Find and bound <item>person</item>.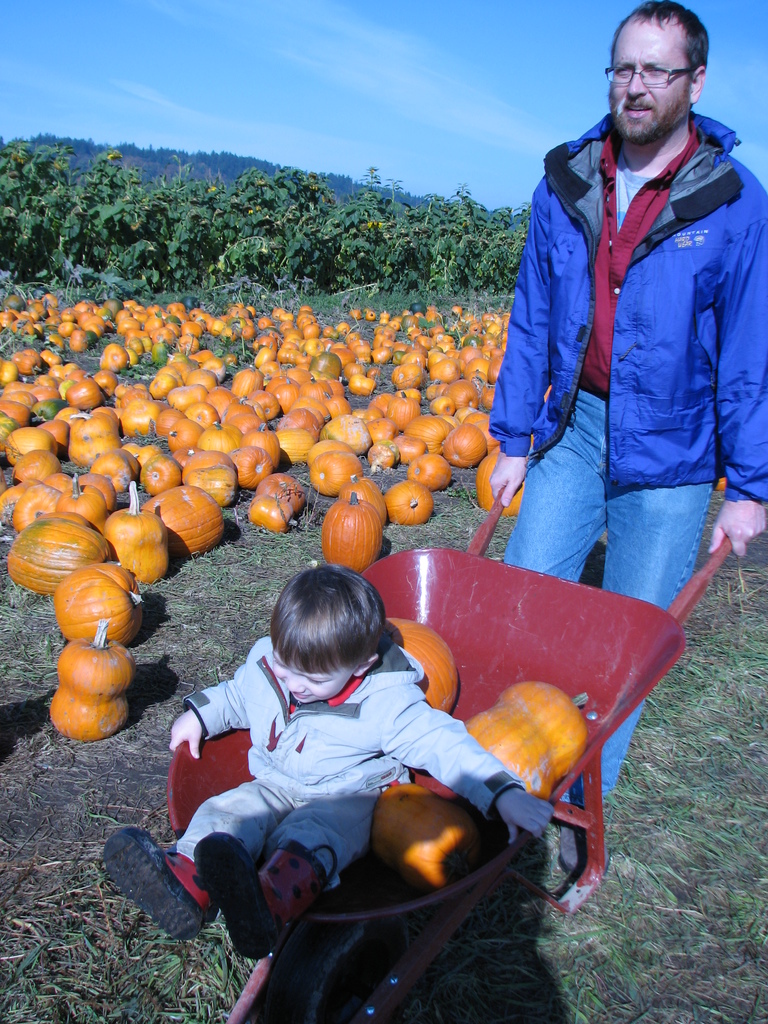
Bound: 101/566/554/961.
